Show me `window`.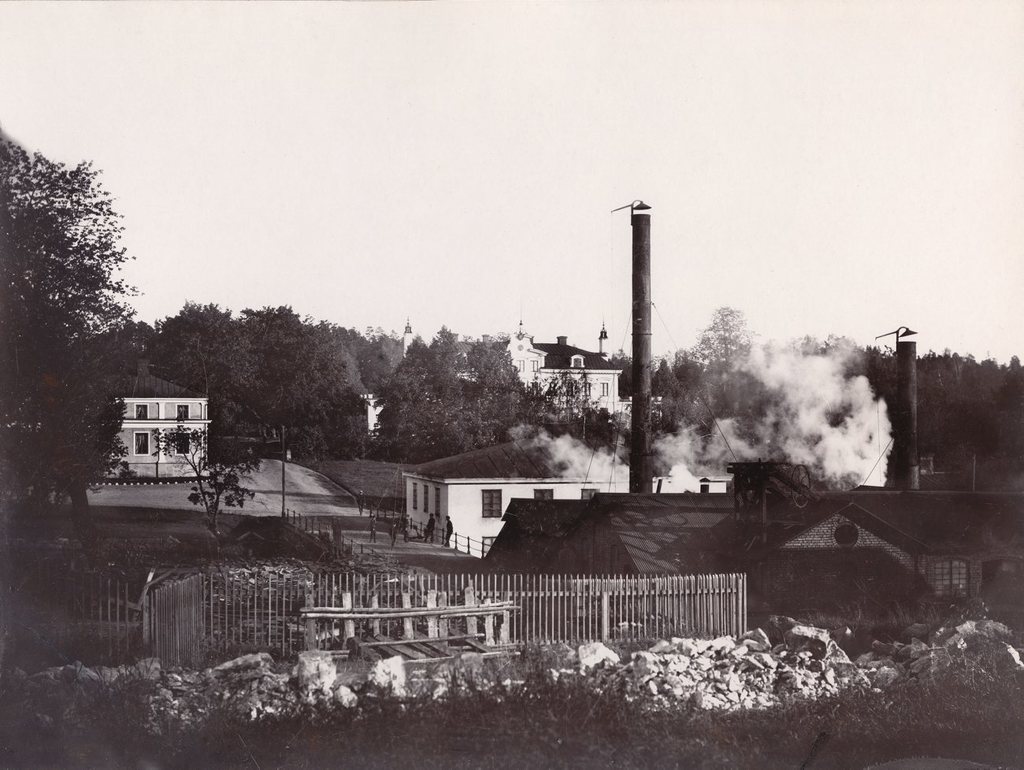
`window` is here: (x1=431, y1=489, x2=443, y2=517).
